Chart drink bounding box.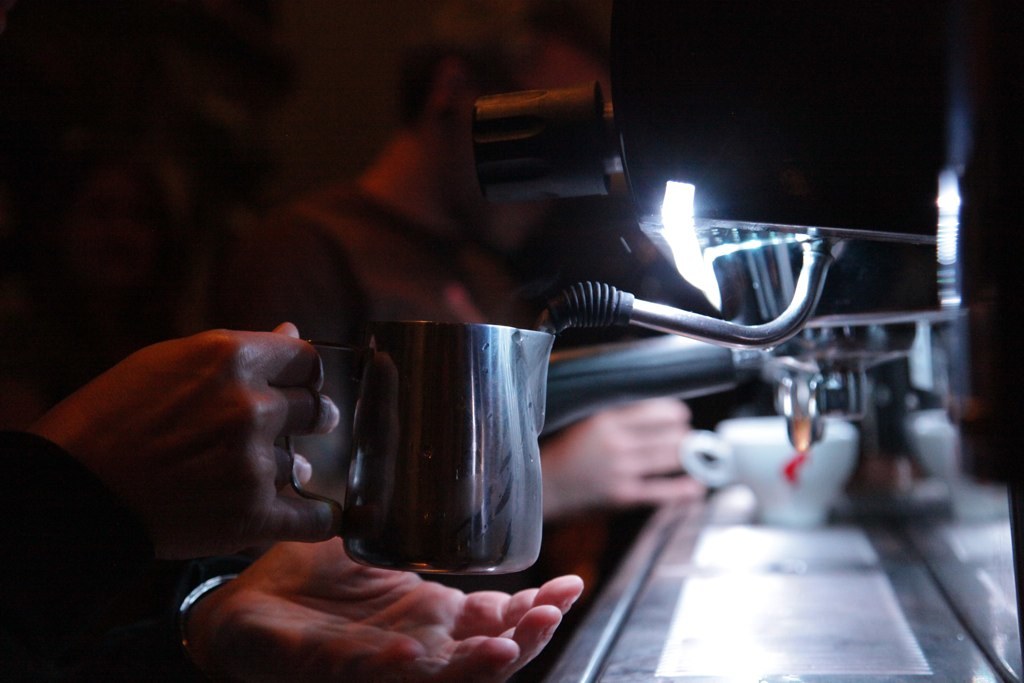
Charted: rect(682, 417, 853, 522).
